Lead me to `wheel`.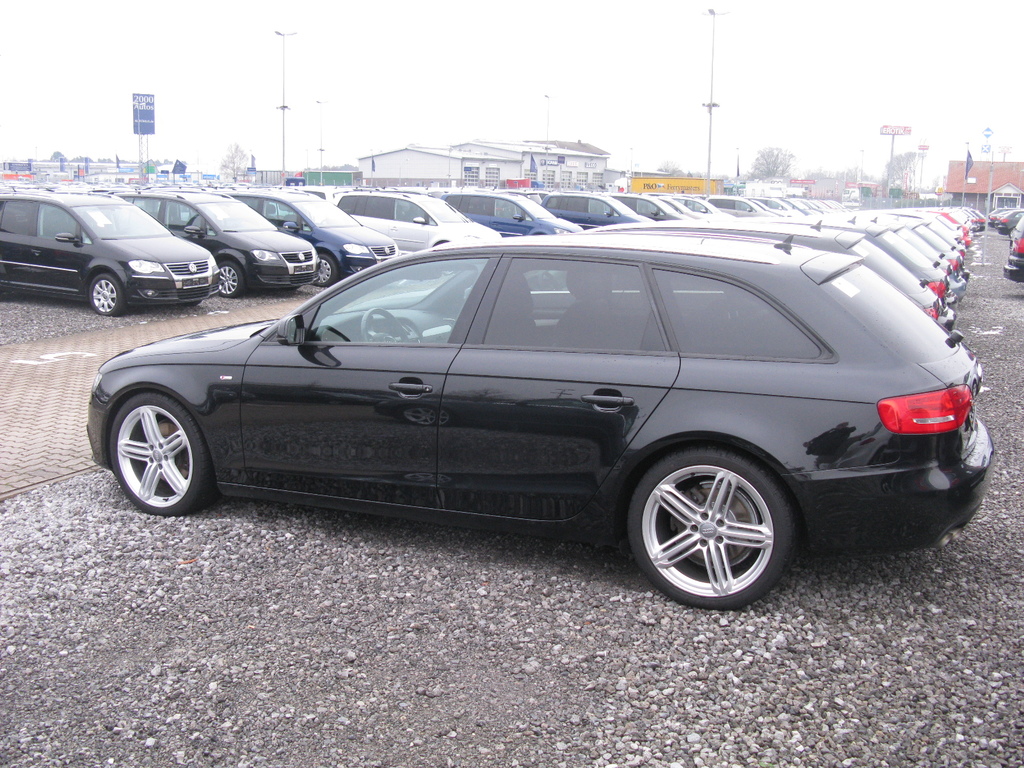
Lead to left=90, top=268, right=120, bottom=316.
